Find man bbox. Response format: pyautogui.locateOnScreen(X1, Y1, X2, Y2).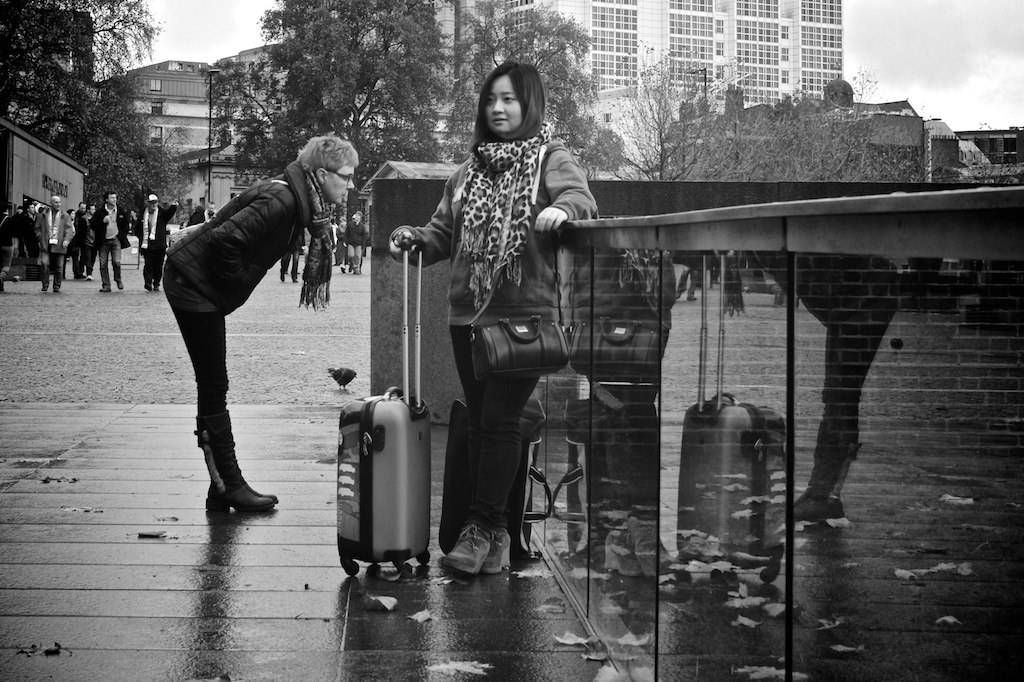
pyautogui.locateOnScreen(163, 136, 360, 512).
